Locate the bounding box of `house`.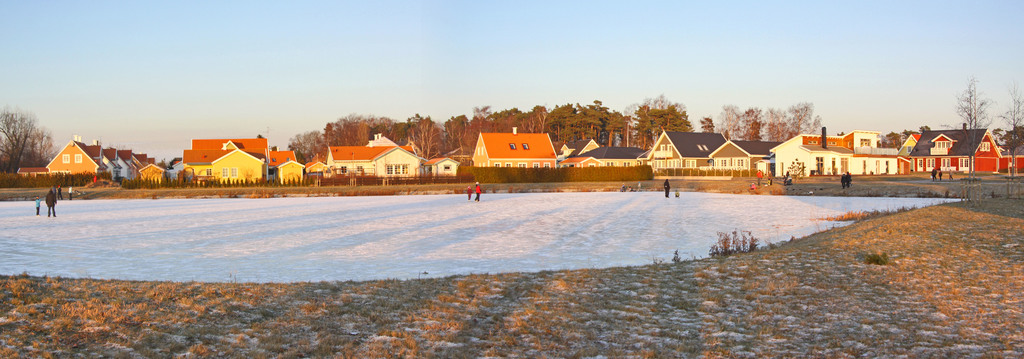
Bounding box: bbox=[879, 105, 1016, 183].
